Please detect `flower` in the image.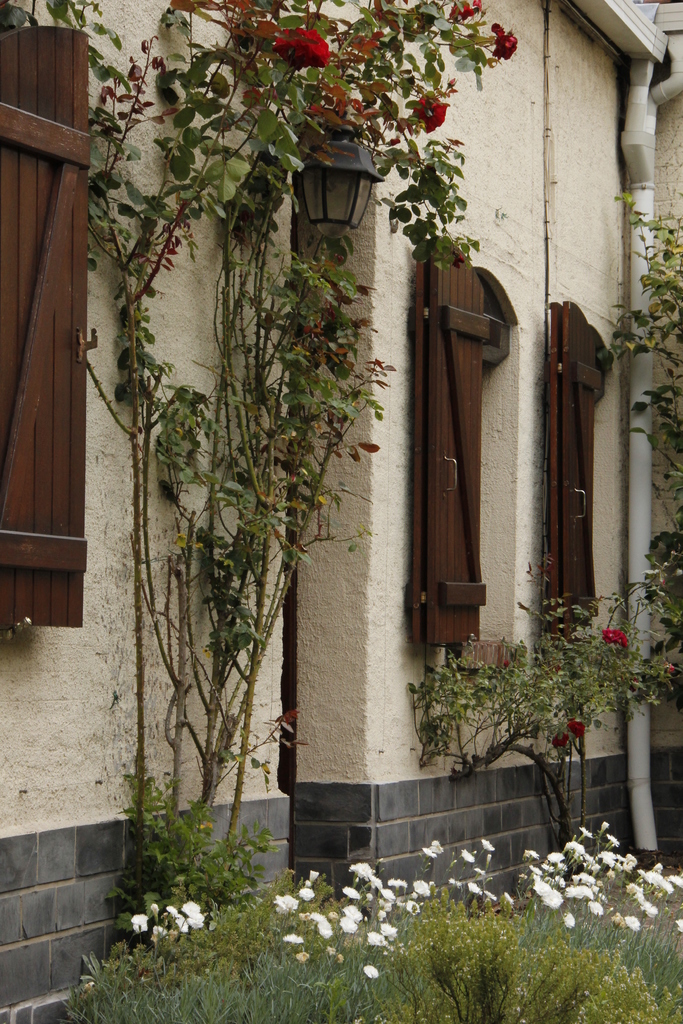
box=[342, 904, 361, 918].
